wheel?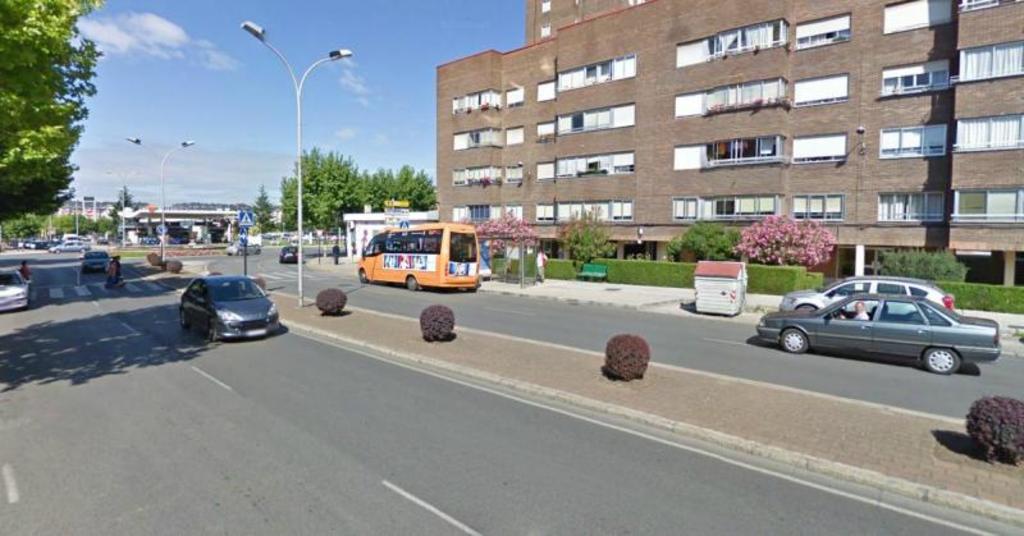
left=179, top=308, right=189, bottom=325
